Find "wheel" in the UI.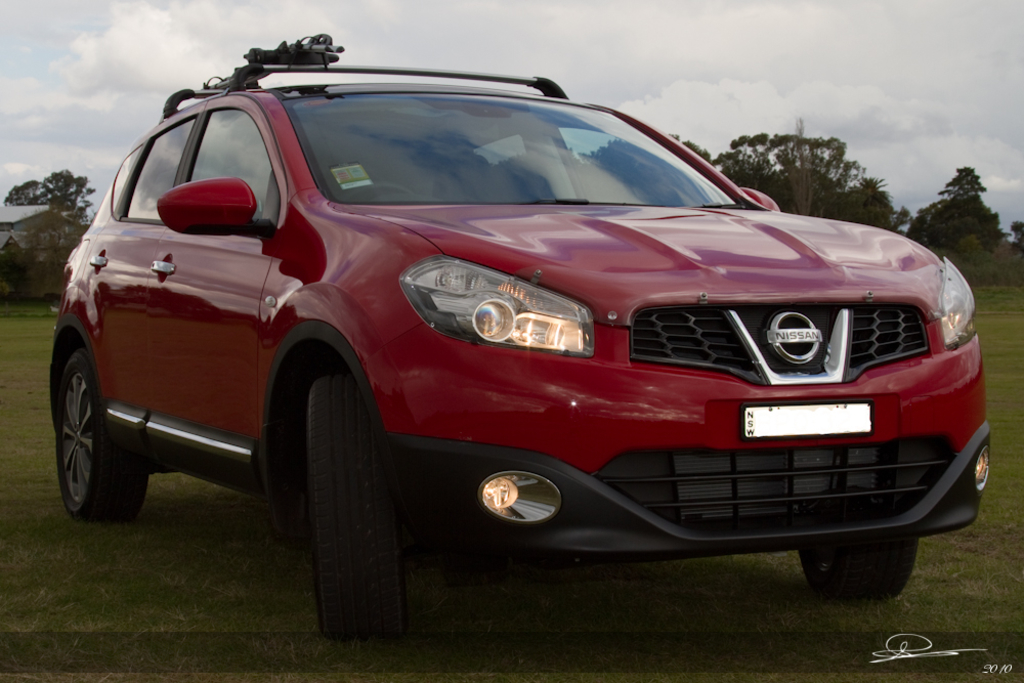
UI element at x1=293 y1=376 x2=406 y2=644.
